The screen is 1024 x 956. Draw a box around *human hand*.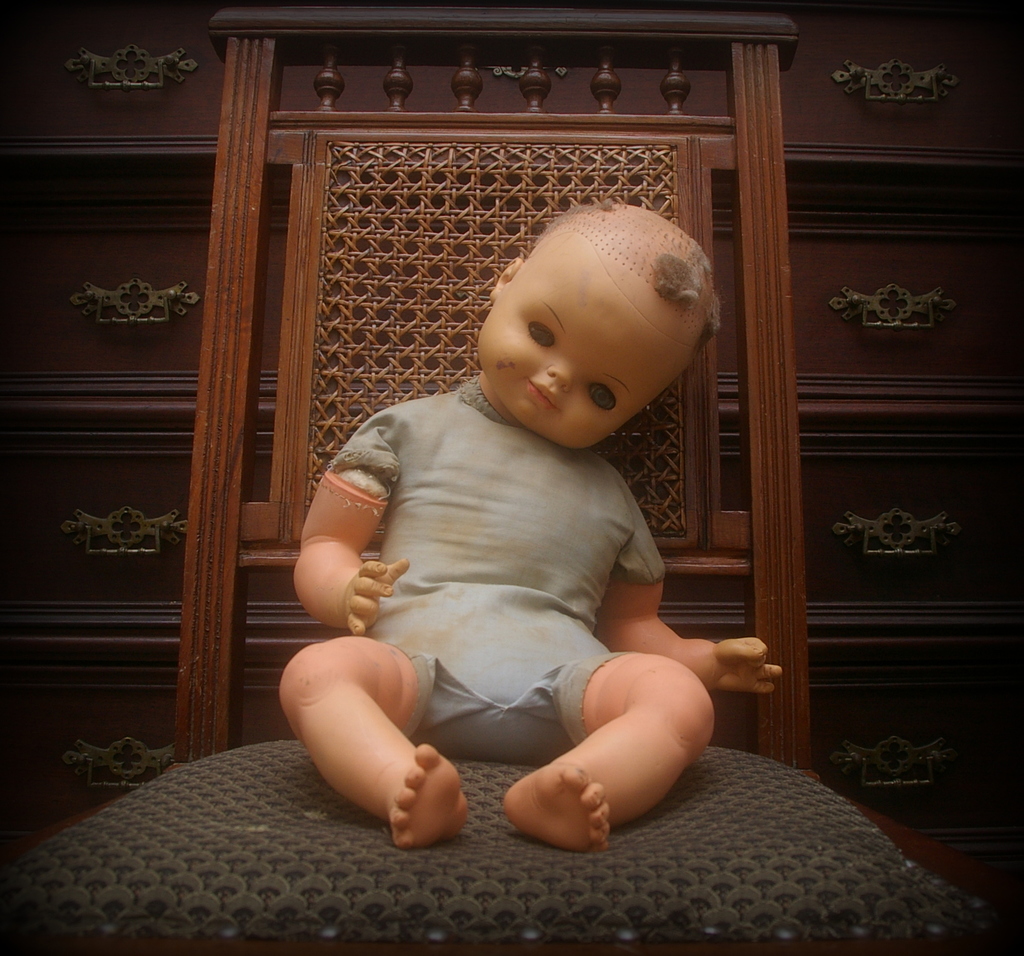
[left=688, top=633, right=806, bottom=729].
